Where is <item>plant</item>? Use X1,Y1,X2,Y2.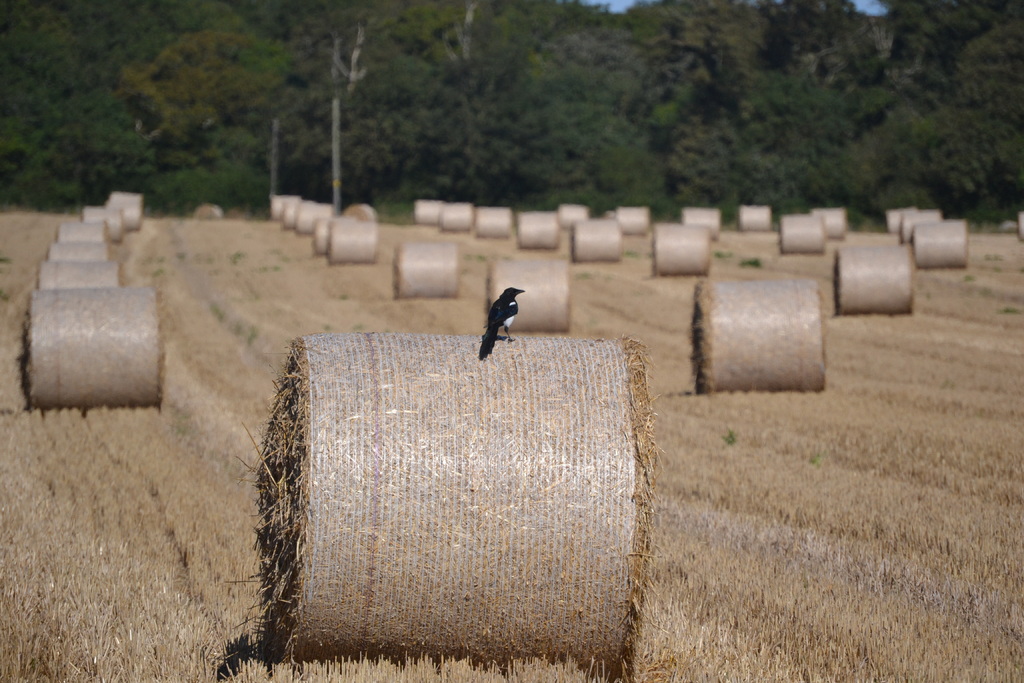
872,183,941,218.
